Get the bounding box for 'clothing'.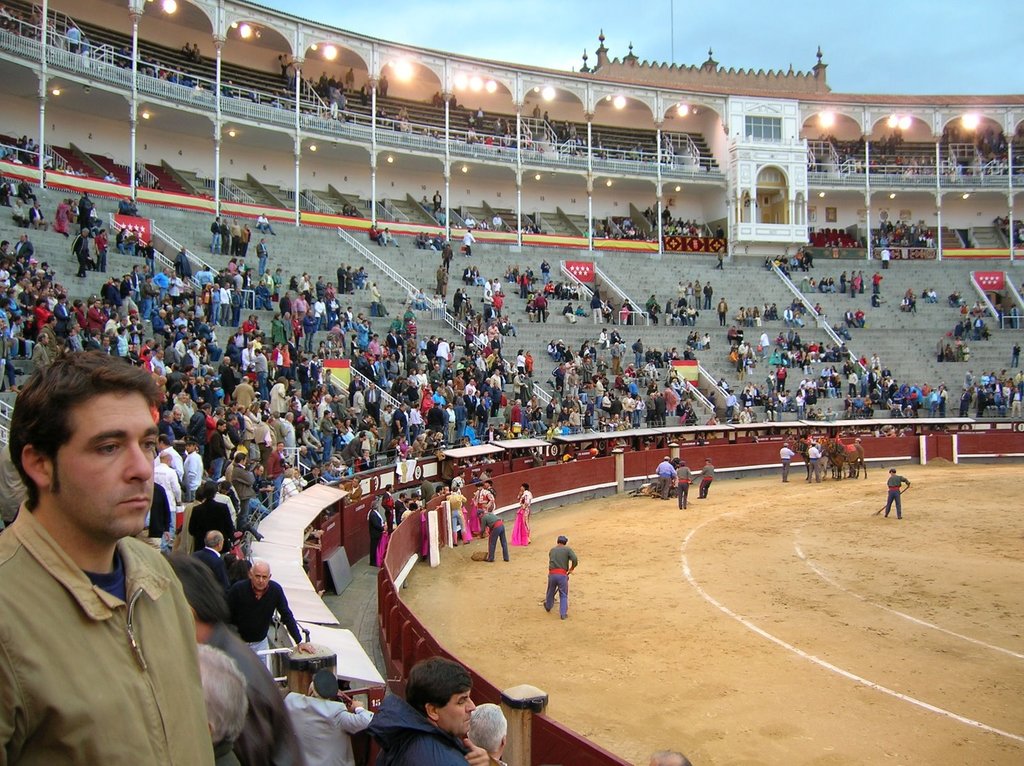
pyautogui.locateOnScreen(908, 290, 916, 307).
